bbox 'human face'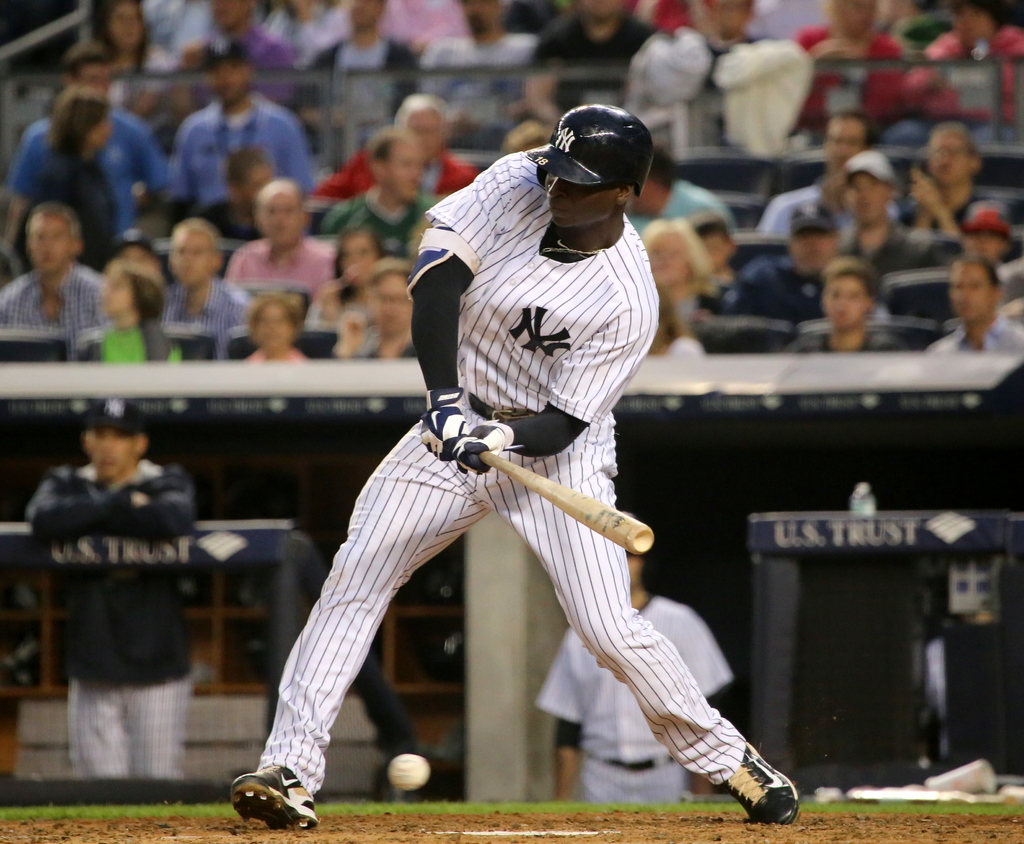
{"x1": 932, "y1": 131, "x2": 967, "y2": 181}
